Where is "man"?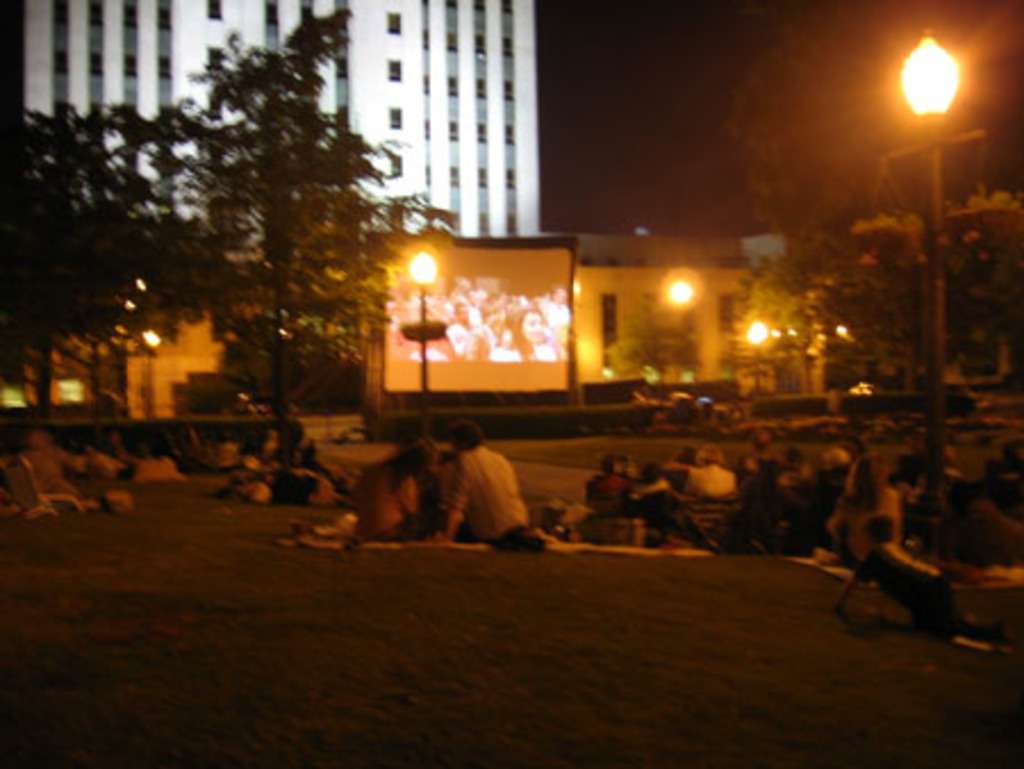
BBox(444, 410, 528, 546).
